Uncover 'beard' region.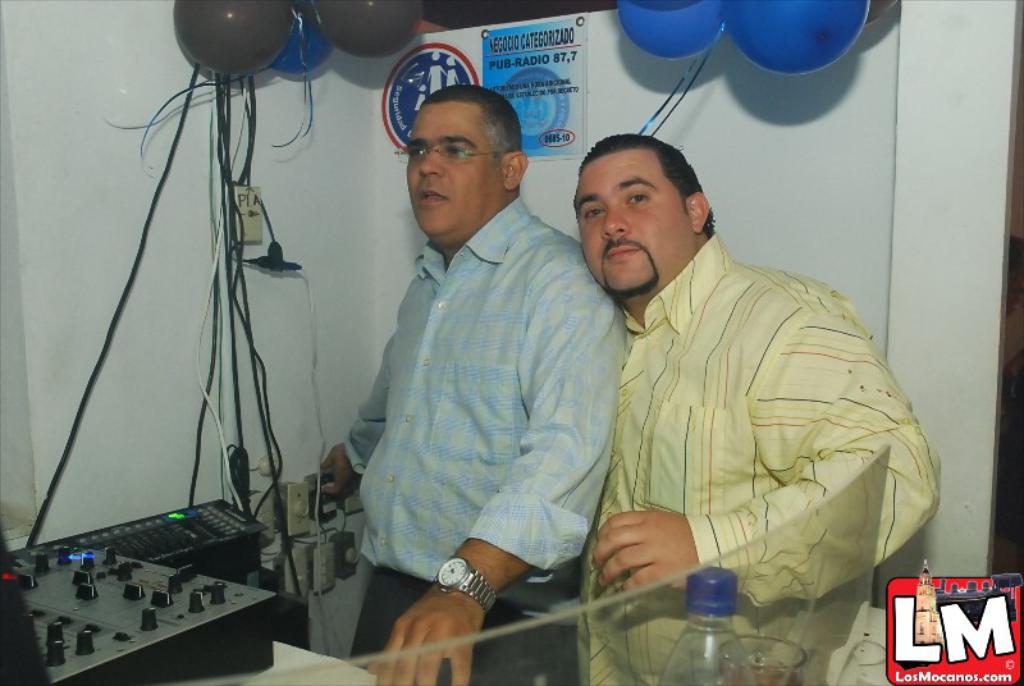
Uncovered: rect(603, 255, 662, 303).
